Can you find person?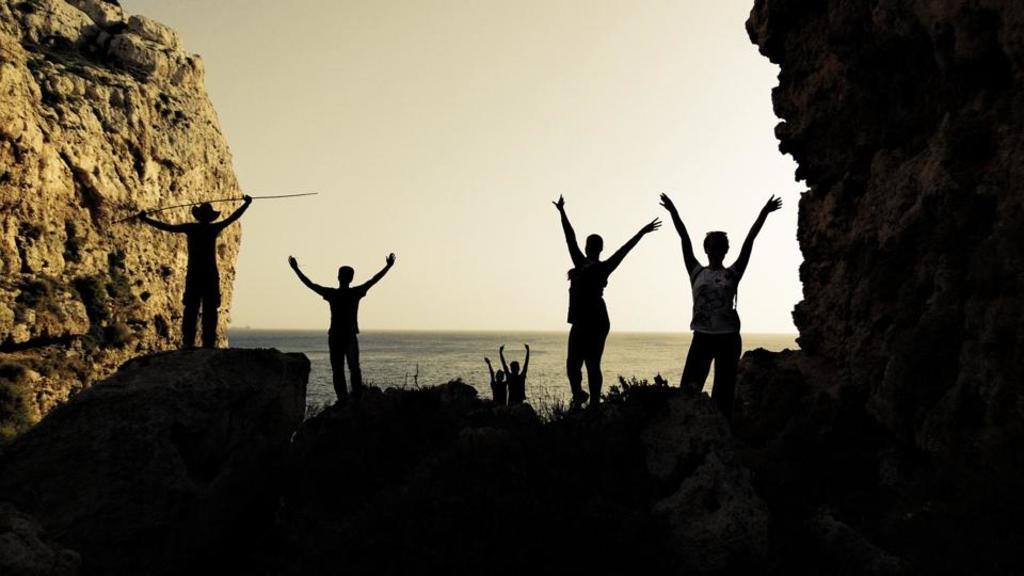
Yes, bounding box: box=[677, 190, 761, 406].
